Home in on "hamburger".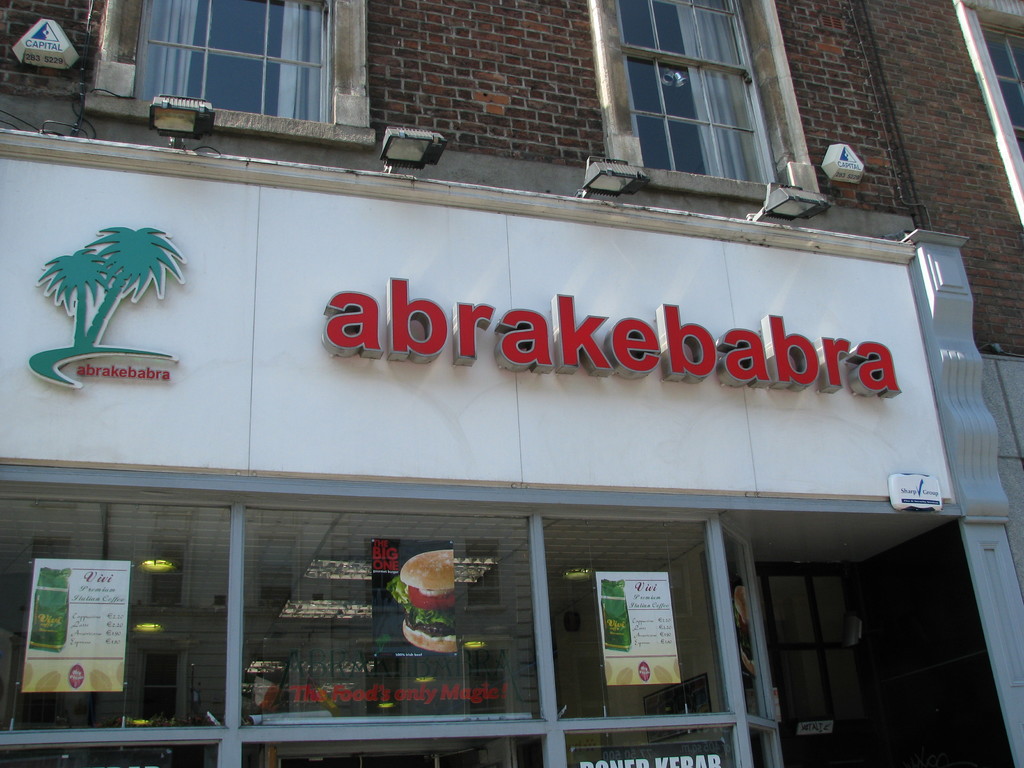
Homed in at x1=387, y1=553, x2=456, y2=656.
